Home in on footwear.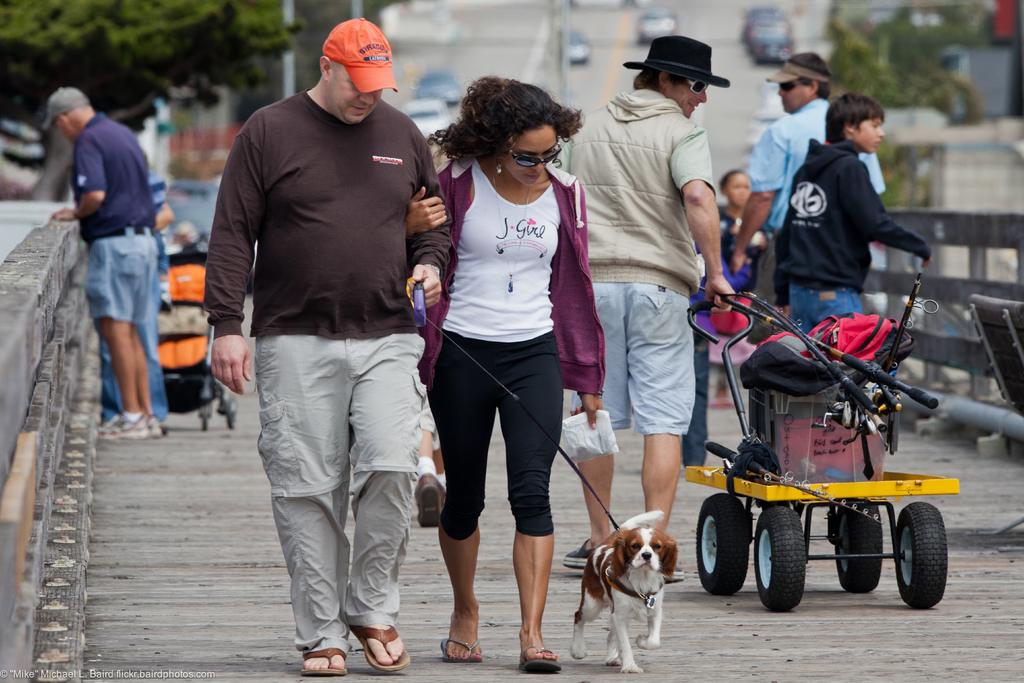
Homed in at l=437, t=636, r=483, b=664.
